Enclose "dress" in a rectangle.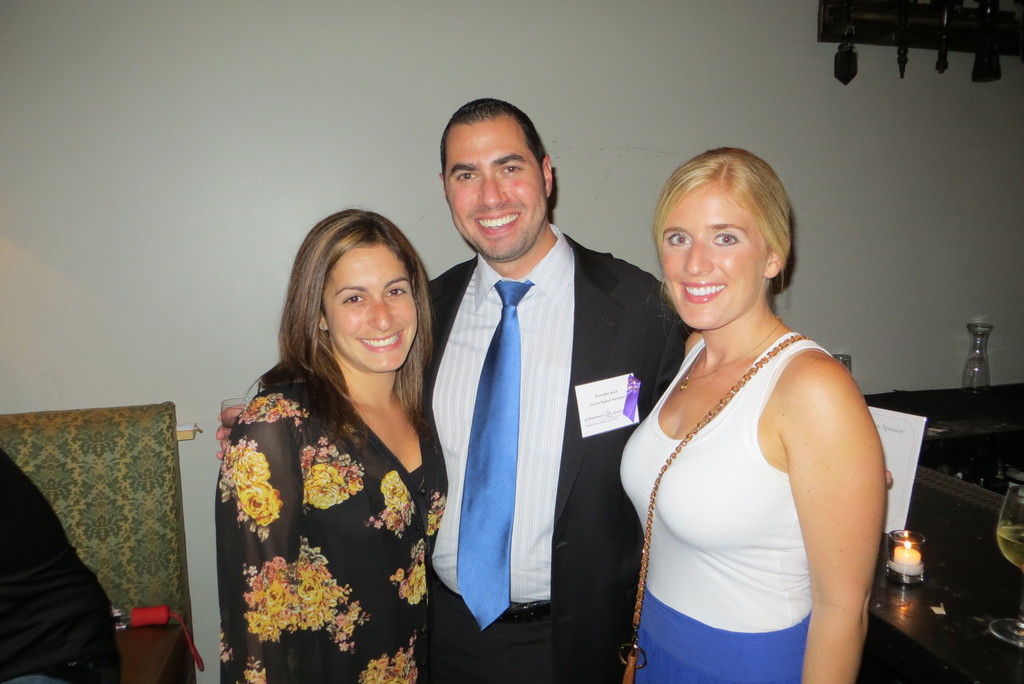
region(619, 329, 828, 683).
